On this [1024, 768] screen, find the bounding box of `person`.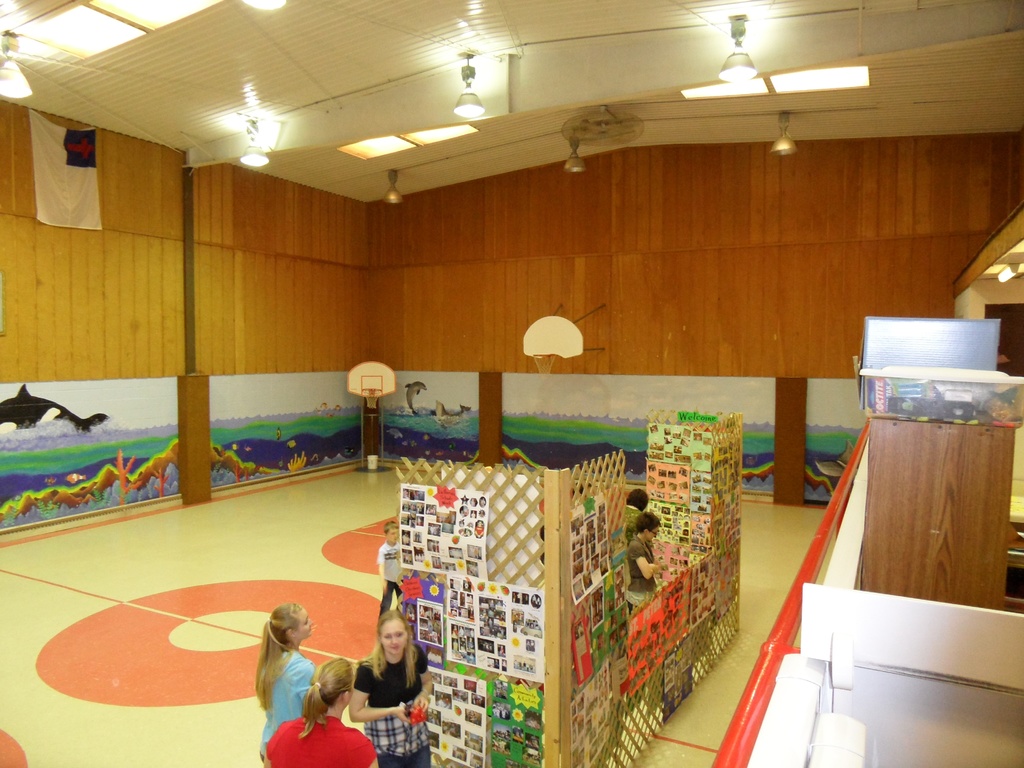
Bounding box: crop(262, 651, 383, 767).
